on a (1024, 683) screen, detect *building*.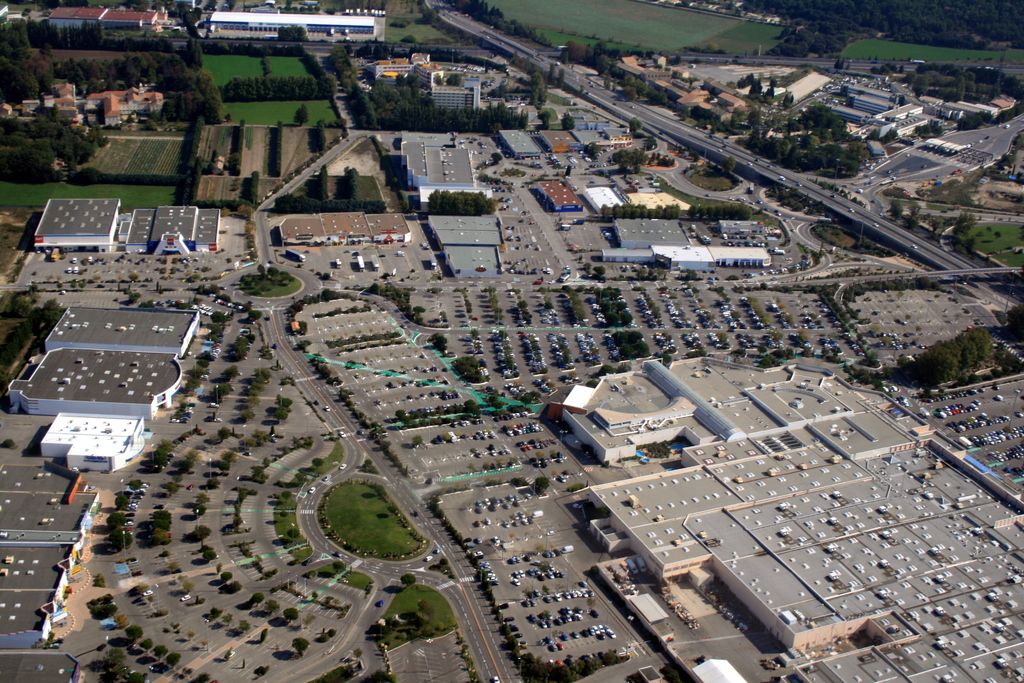
l=41, t=300, r=198, b=364.
